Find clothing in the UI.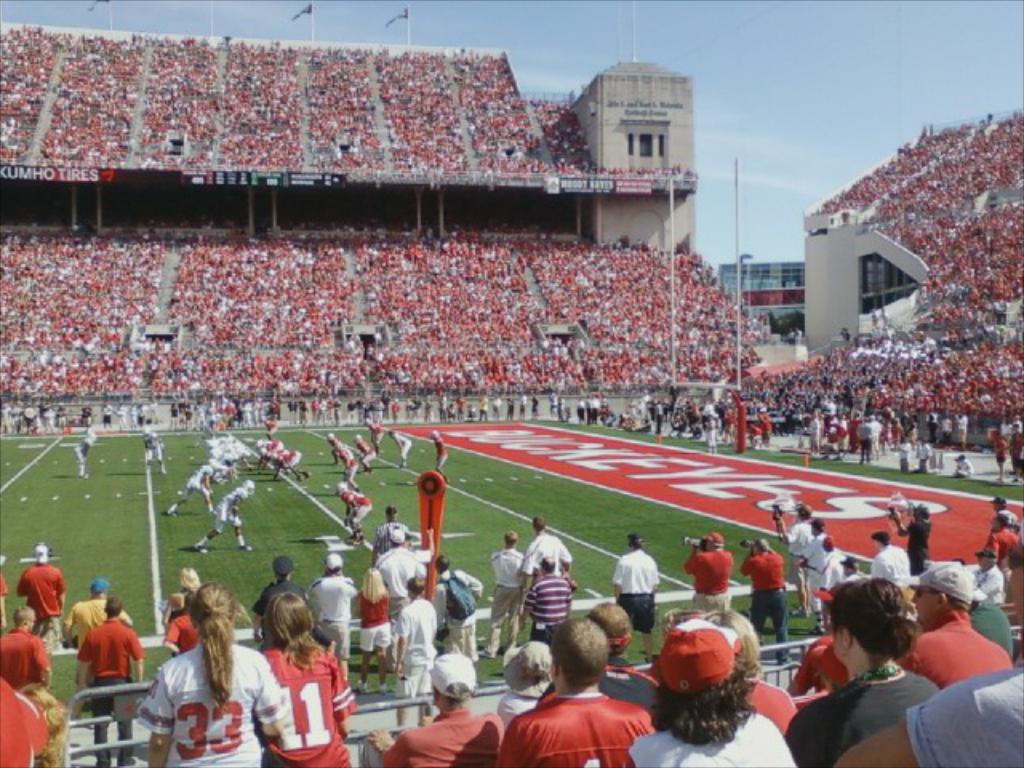
UI element at (810,528,851,619).
